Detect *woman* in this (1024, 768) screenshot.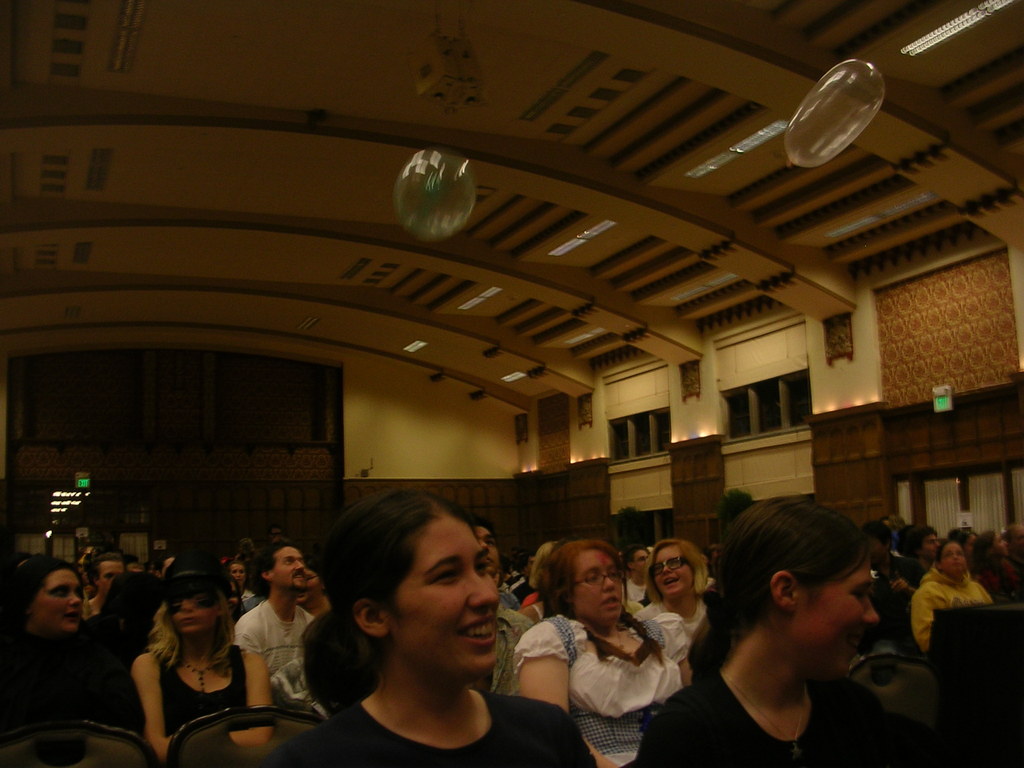
Detection: [138, 561, 273, 767].
